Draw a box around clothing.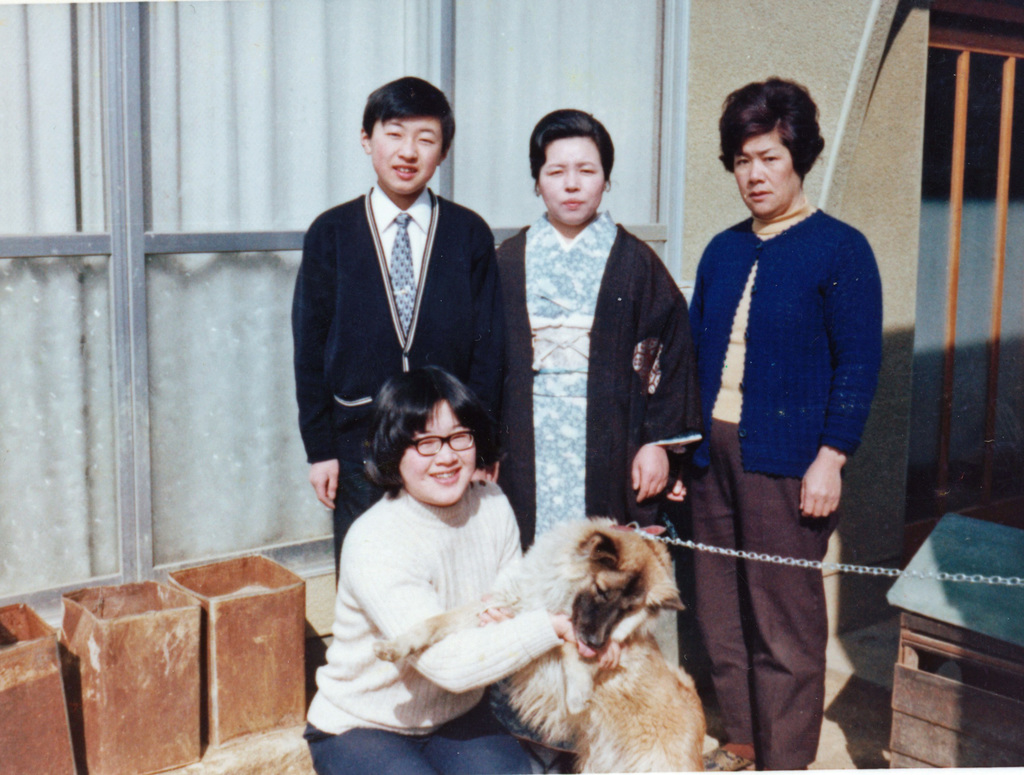
bbox=(484, 209, 692, 557).
